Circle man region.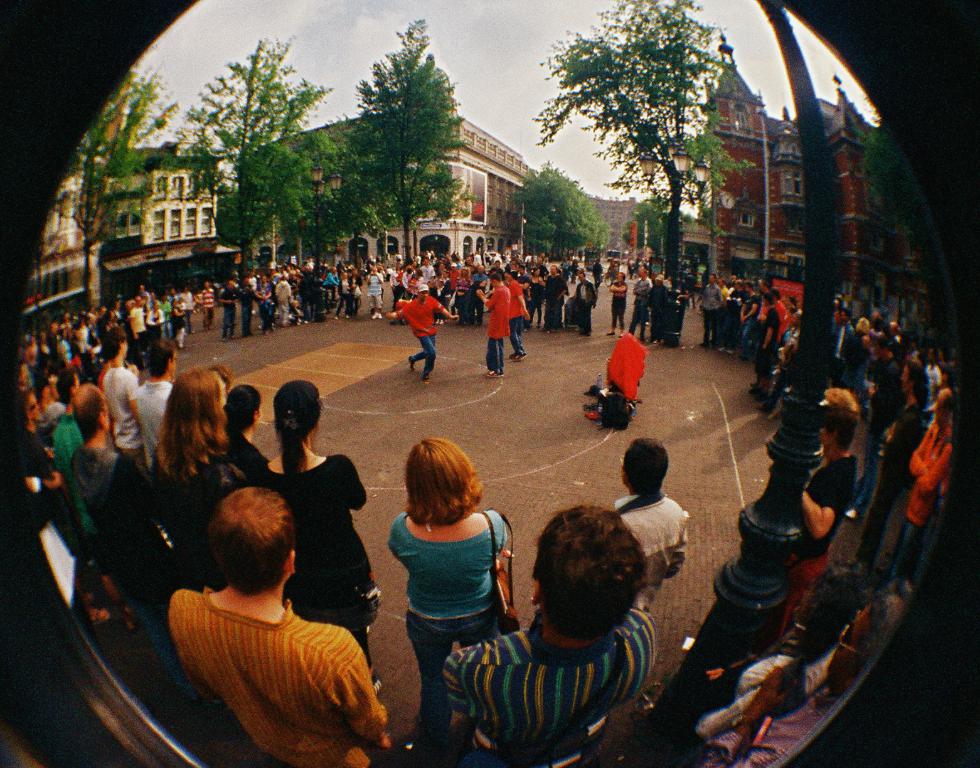
Region: [647,269,669,337].
